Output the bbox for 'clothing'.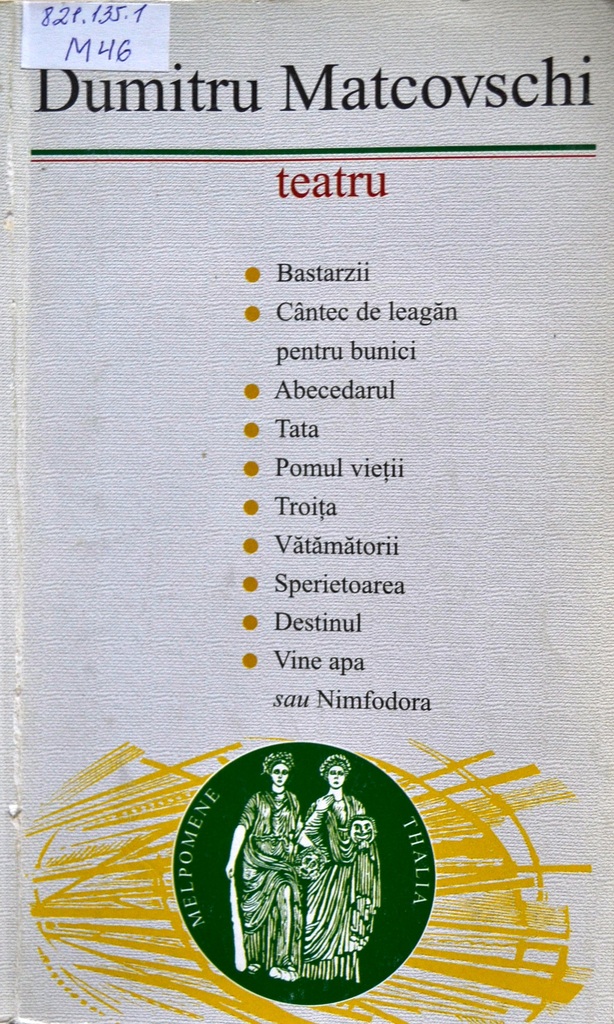
bbox=[215, 734, 327, 979].
